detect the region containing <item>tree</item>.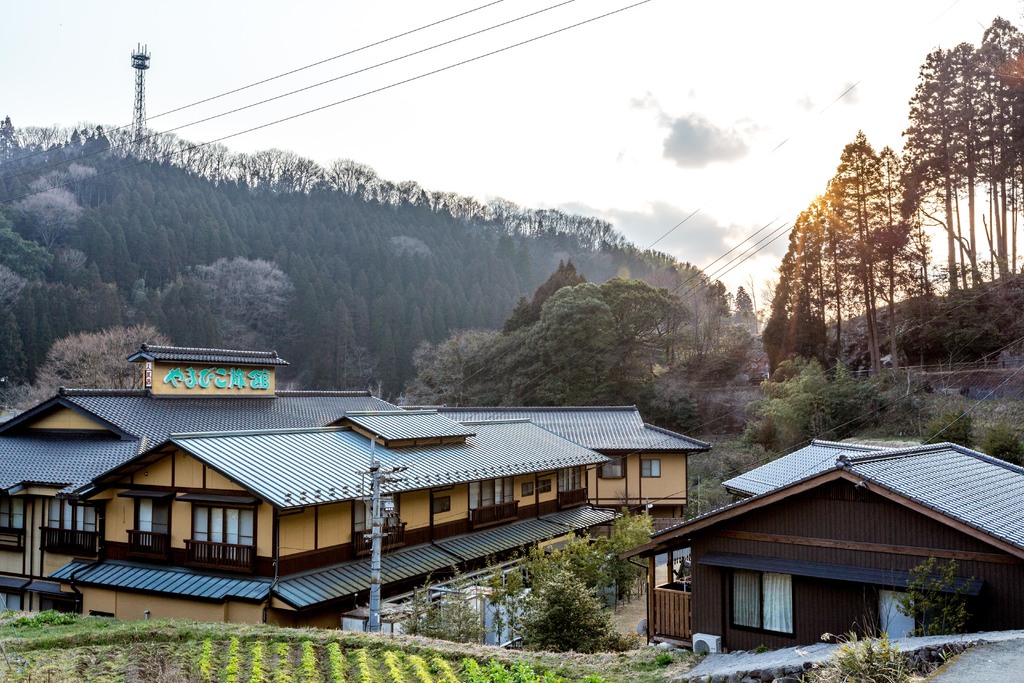
899 547 978 630.
